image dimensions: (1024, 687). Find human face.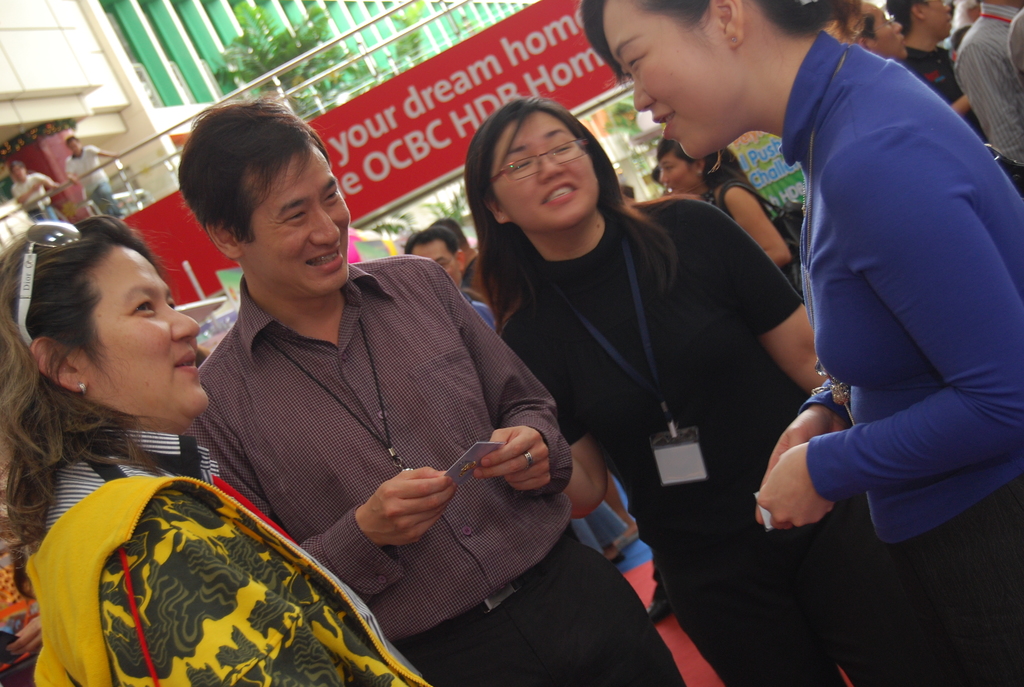
bbox=[877, 12, 908, 56].
